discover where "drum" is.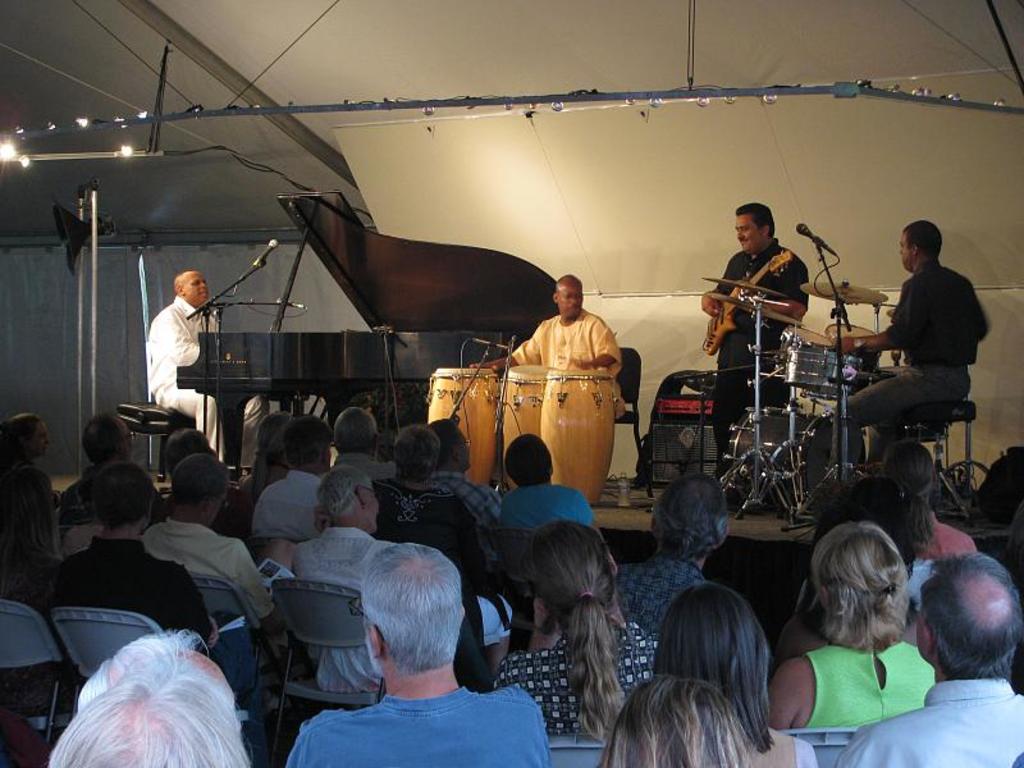
Discovered at {"left": 778, "top": 326, "right": 833, "bottom": 364}.
